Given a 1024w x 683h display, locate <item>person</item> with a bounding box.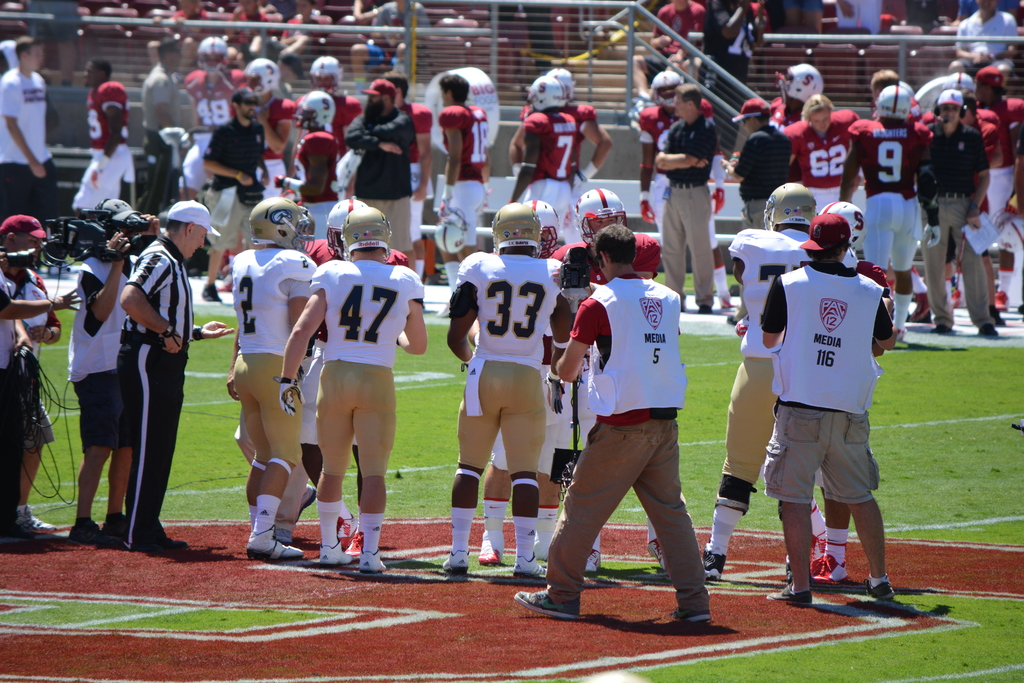
Located: Rect(559, 190, 650, 557).
